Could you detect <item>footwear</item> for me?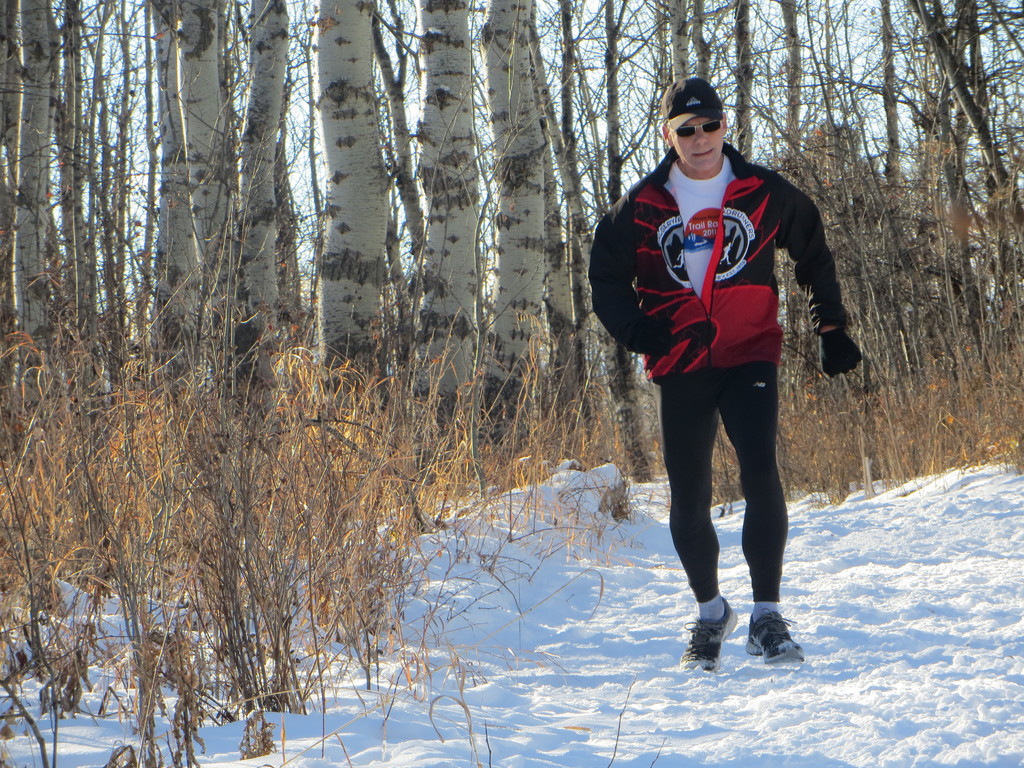
Detection result: 678/595/741/664.
